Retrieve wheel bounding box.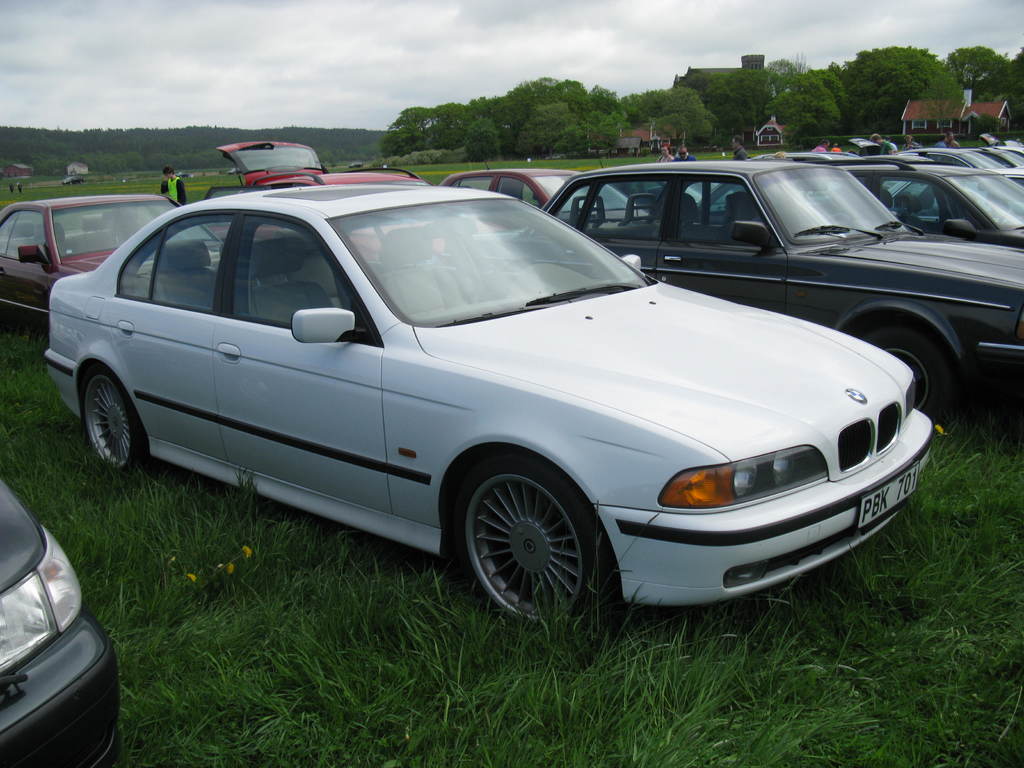
Bounding box: BBox(84, 372, 144, 470).
